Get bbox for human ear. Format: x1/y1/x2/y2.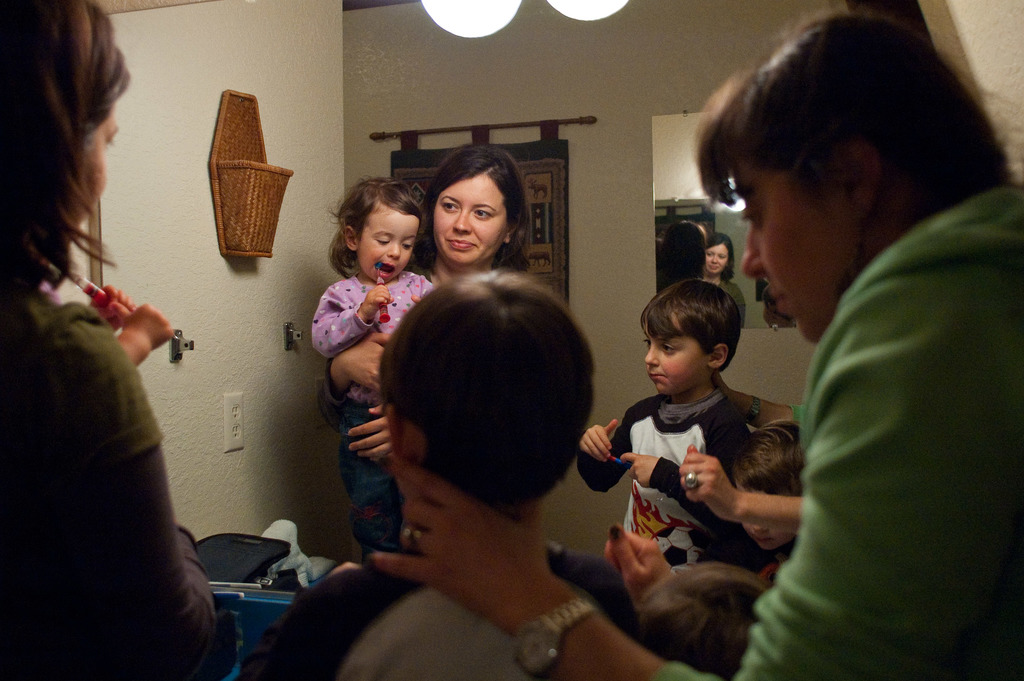
347/226/355/251.
